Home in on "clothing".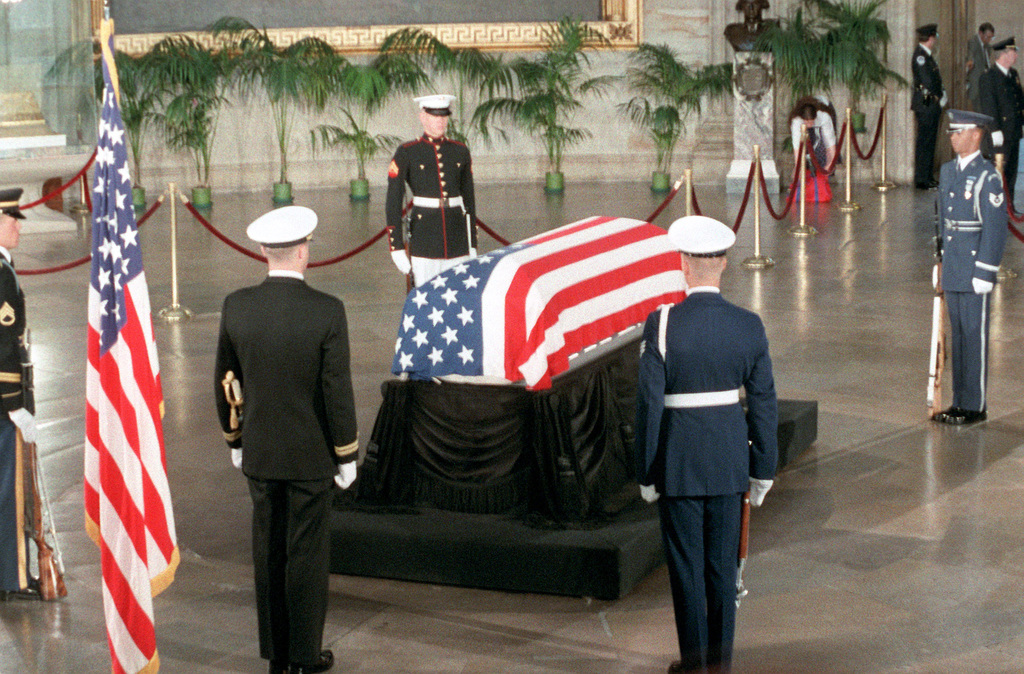
Homed in at region(981, 58, 1023, 198).
